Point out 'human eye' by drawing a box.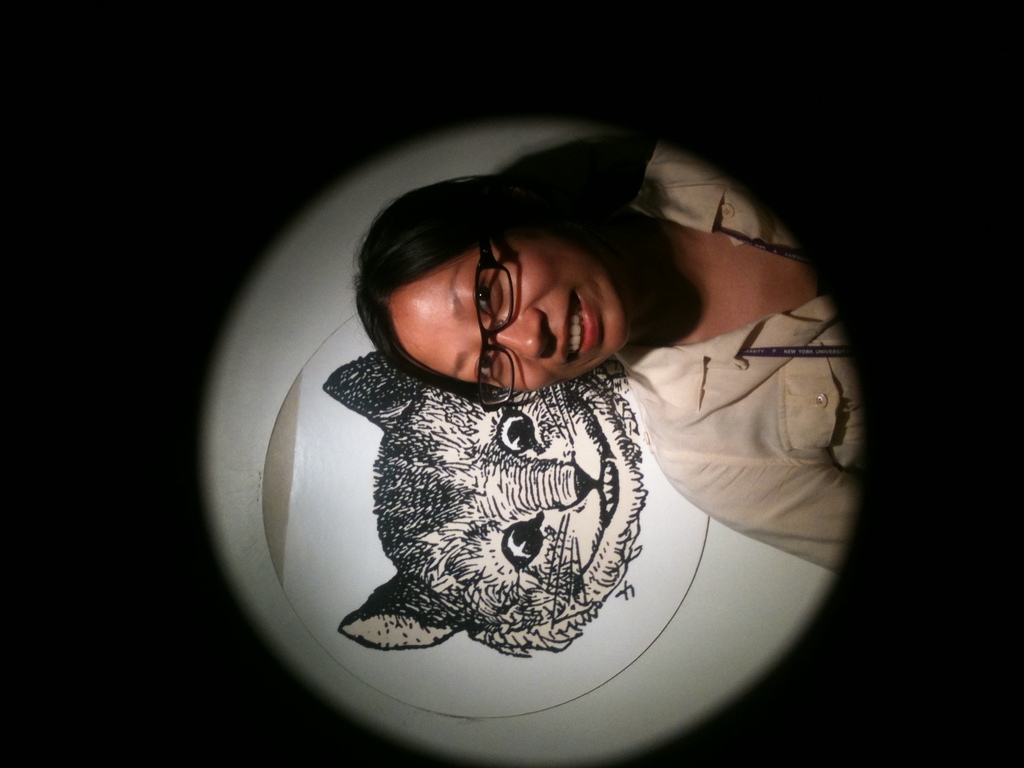
469:352:499:392.
